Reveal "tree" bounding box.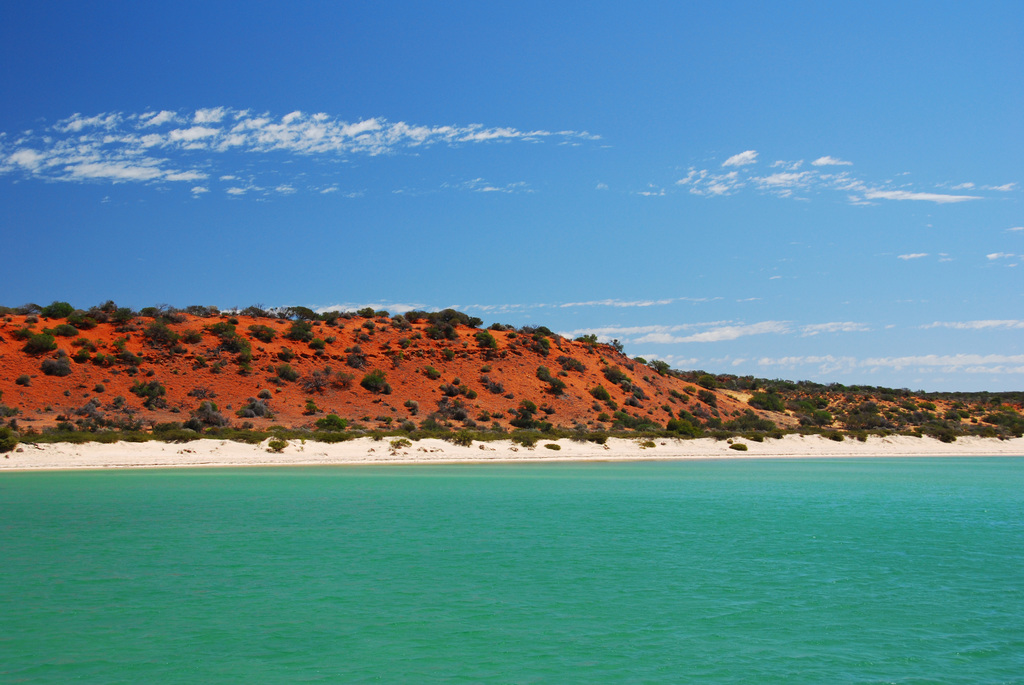
Revealed: bbox(611, 337, 624, 356).
